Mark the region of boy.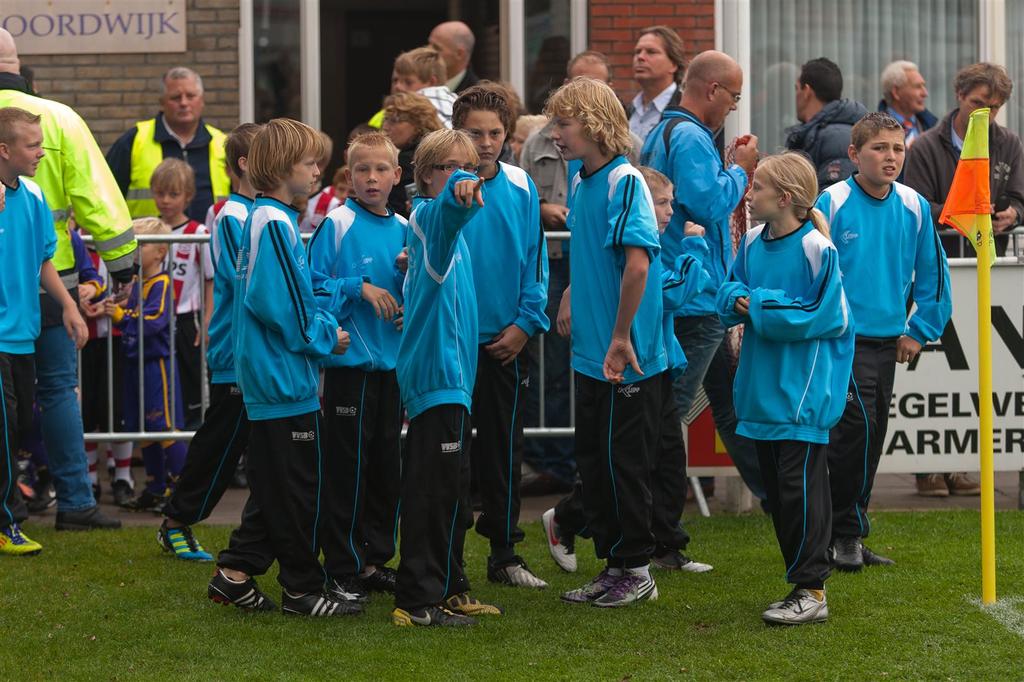
Region: 164/116/275/567.
